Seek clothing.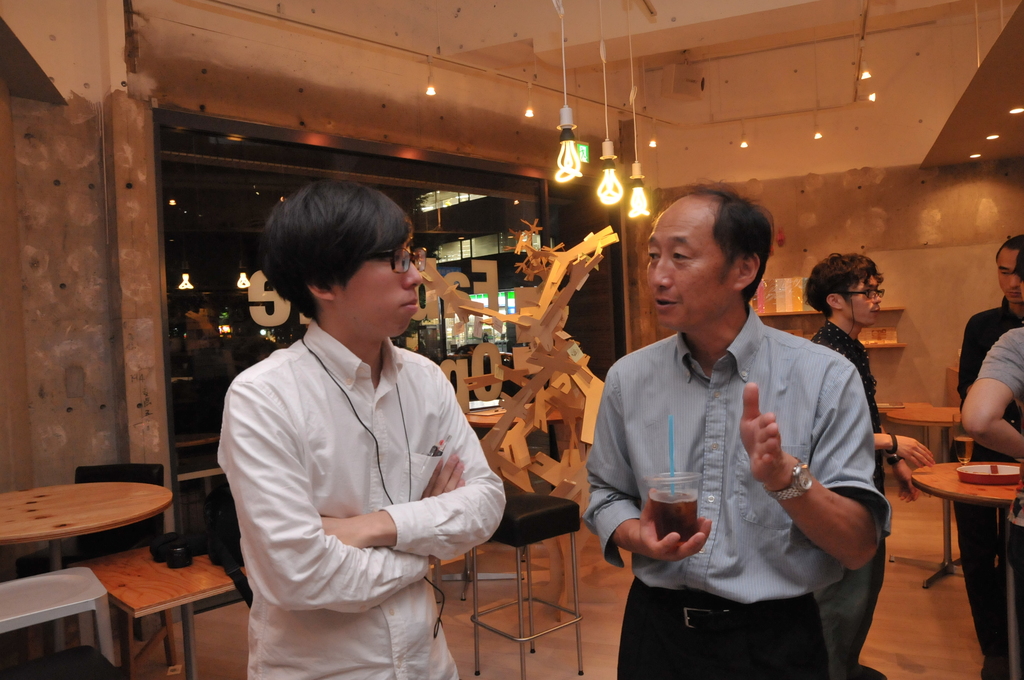
BBox(980, 331, 1023, 410).
